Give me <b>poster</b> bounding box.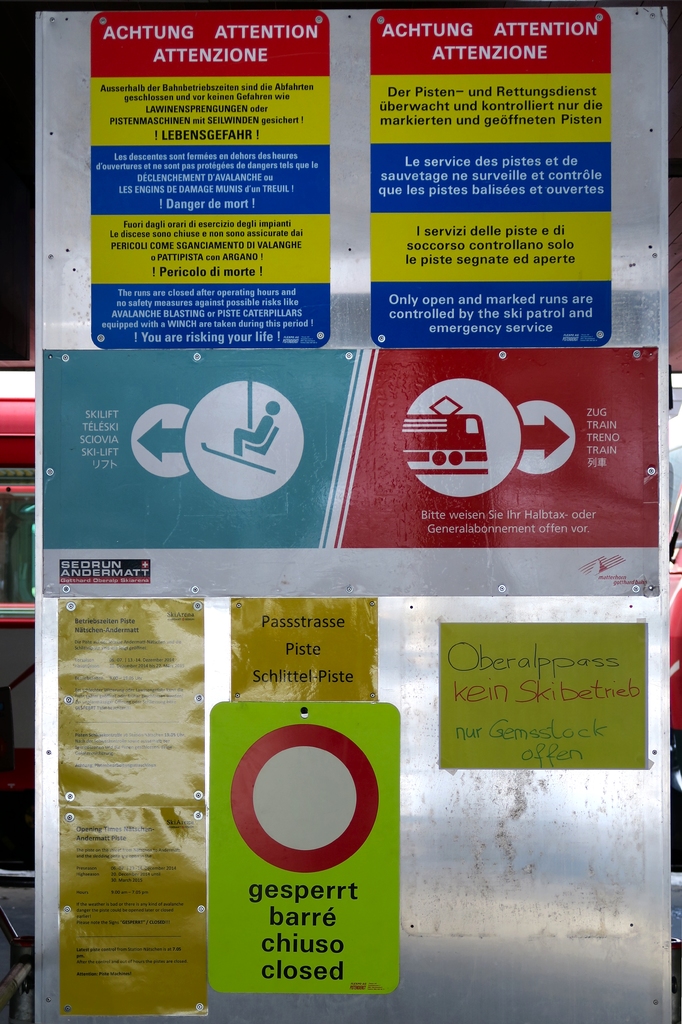
BBox(86, 0, 329, 348).
